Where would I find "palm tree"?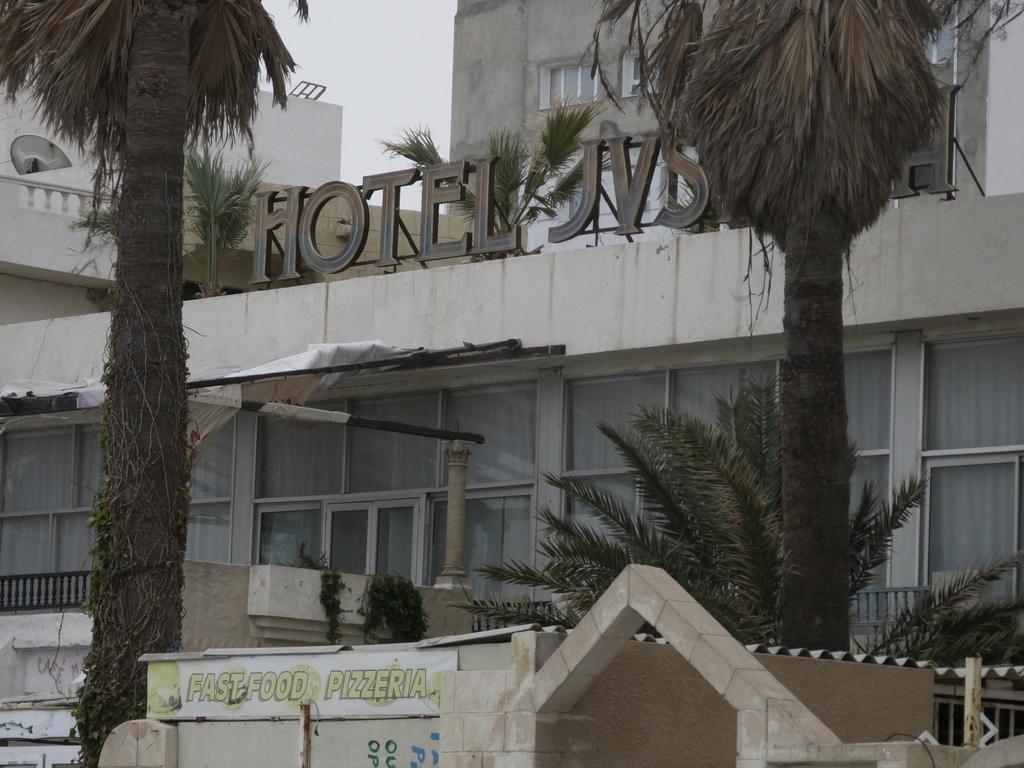
At Rect(17, 0, 305, 762).
